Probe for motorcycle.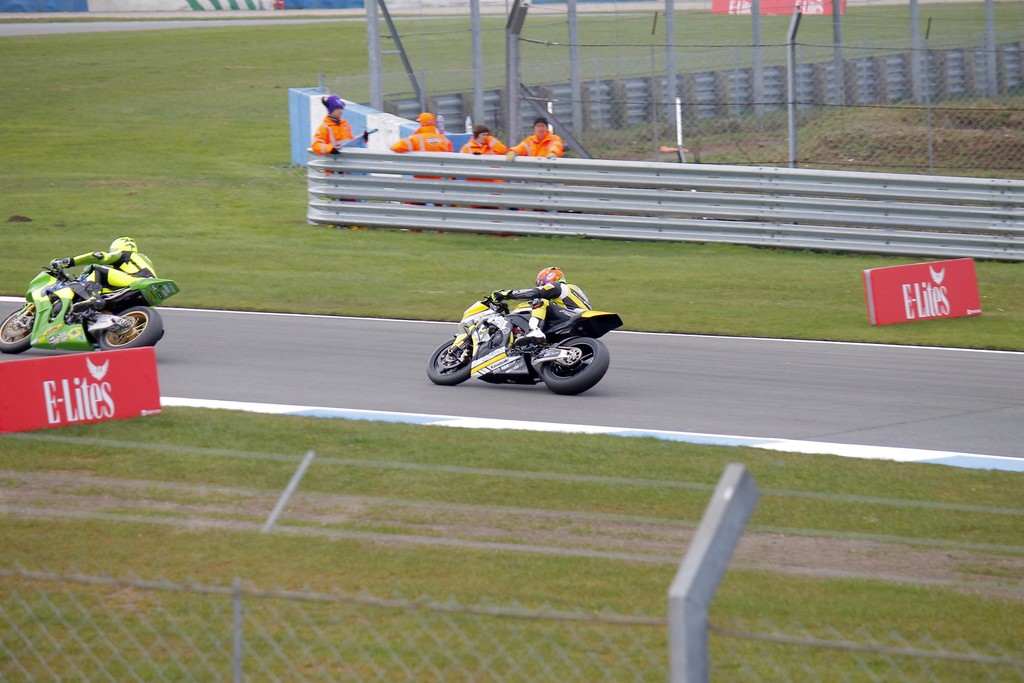
Probe result: x1=433 y1=281 x2=623 y2=388.
